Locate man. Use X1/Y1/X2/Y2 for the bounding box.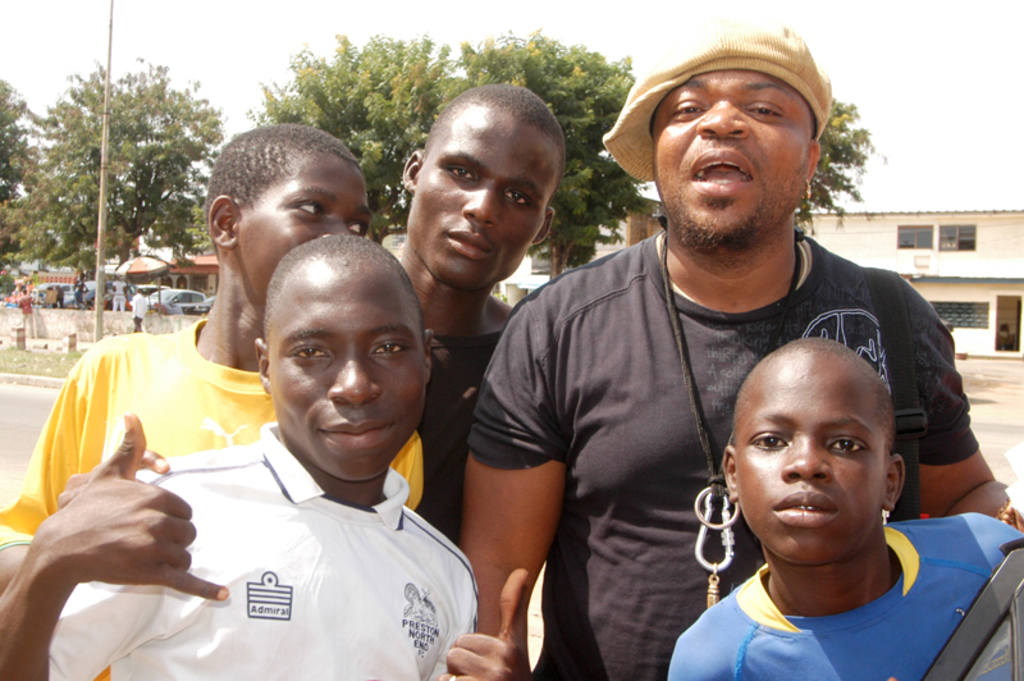
0/234/530/680.
